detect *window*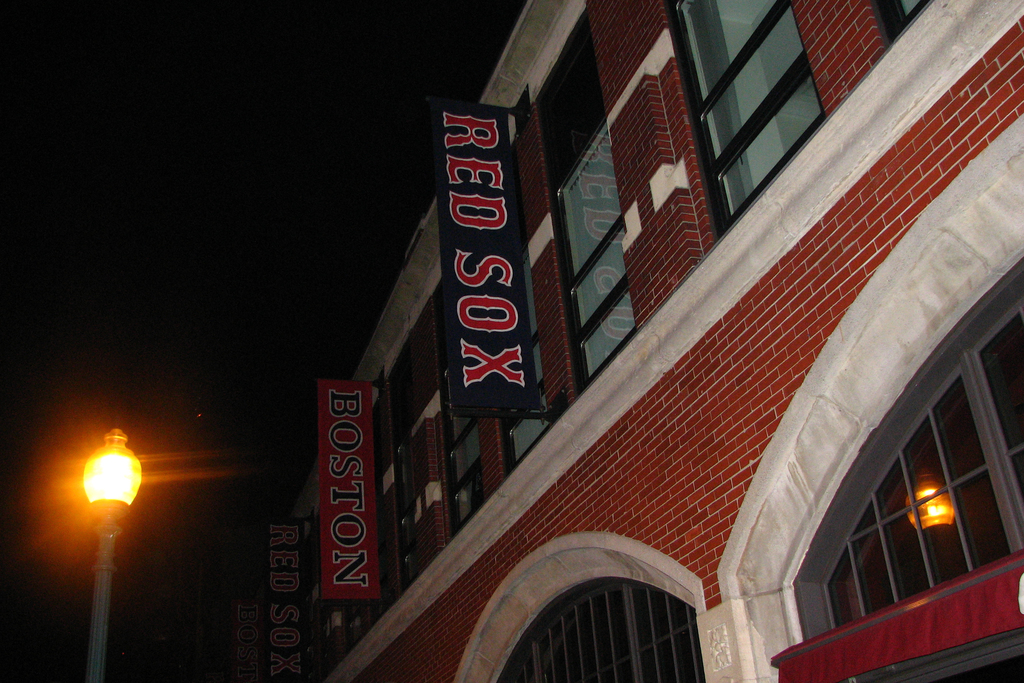
left=870, top=0, right=926, bottom=42
